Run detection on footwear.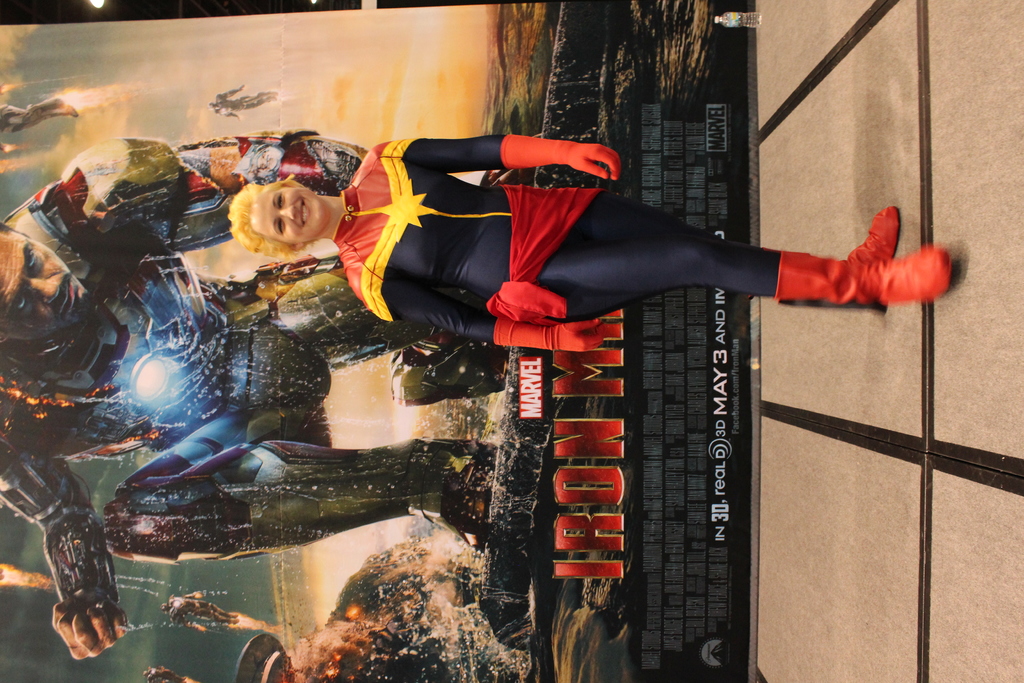
Result: x1=775, y1=249, x2=953, y2=309.
